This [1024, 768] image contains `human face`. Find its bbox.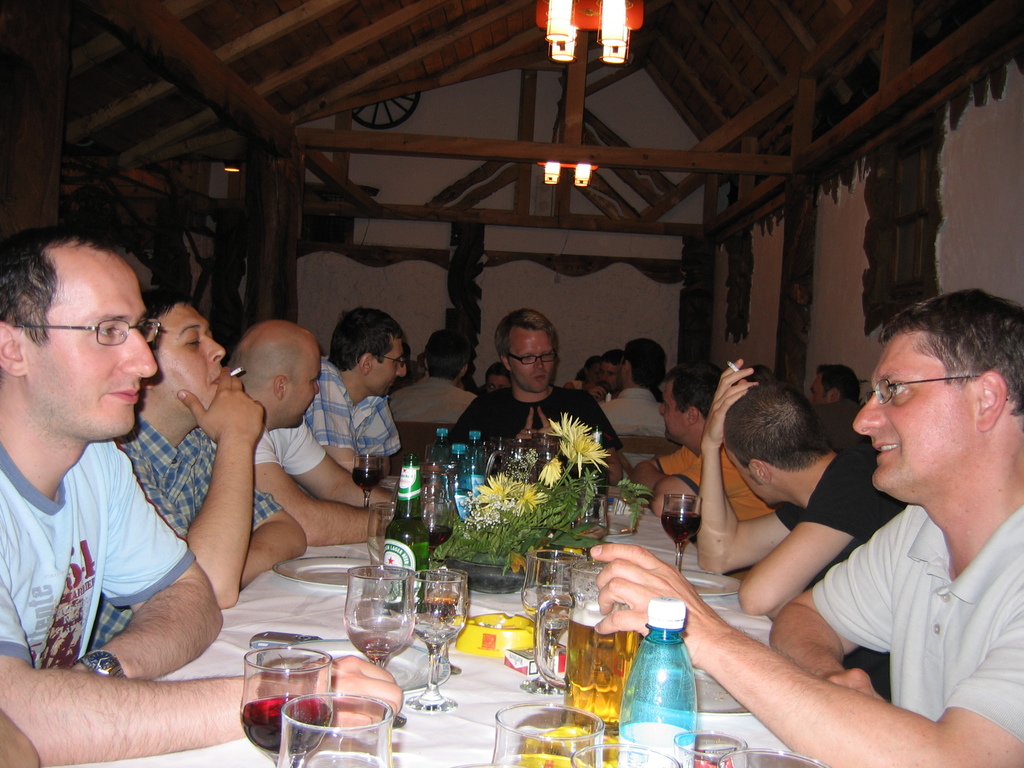
(x1=158, y1=304, x2=223, y2=420).
